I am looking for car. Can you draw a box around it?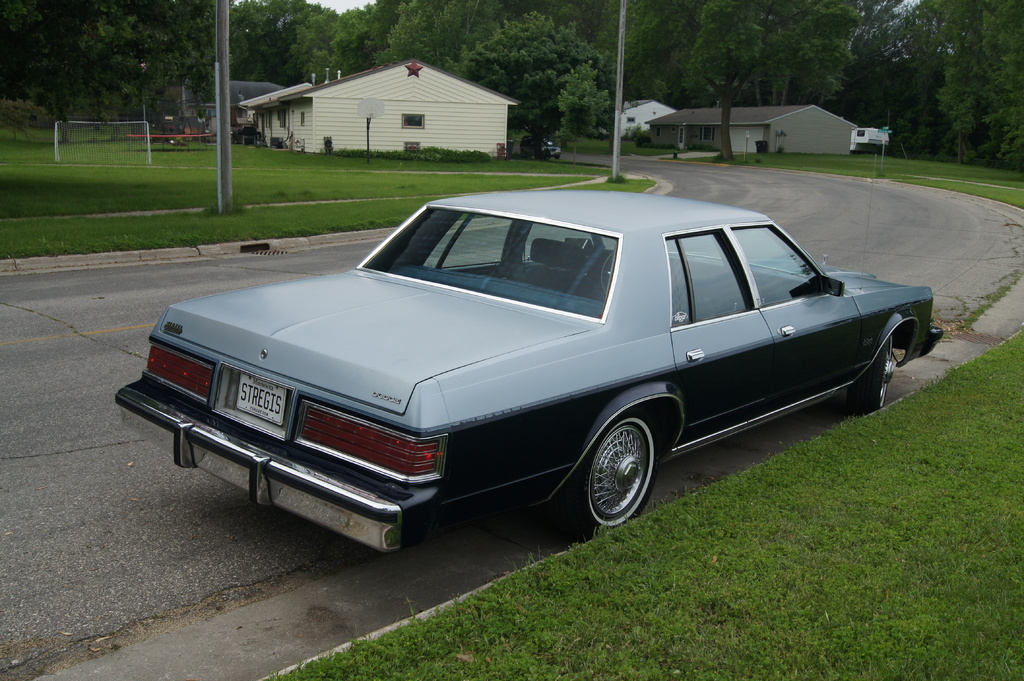
Sure, the bounding box is bbox=(113, 193, 908, 560).
